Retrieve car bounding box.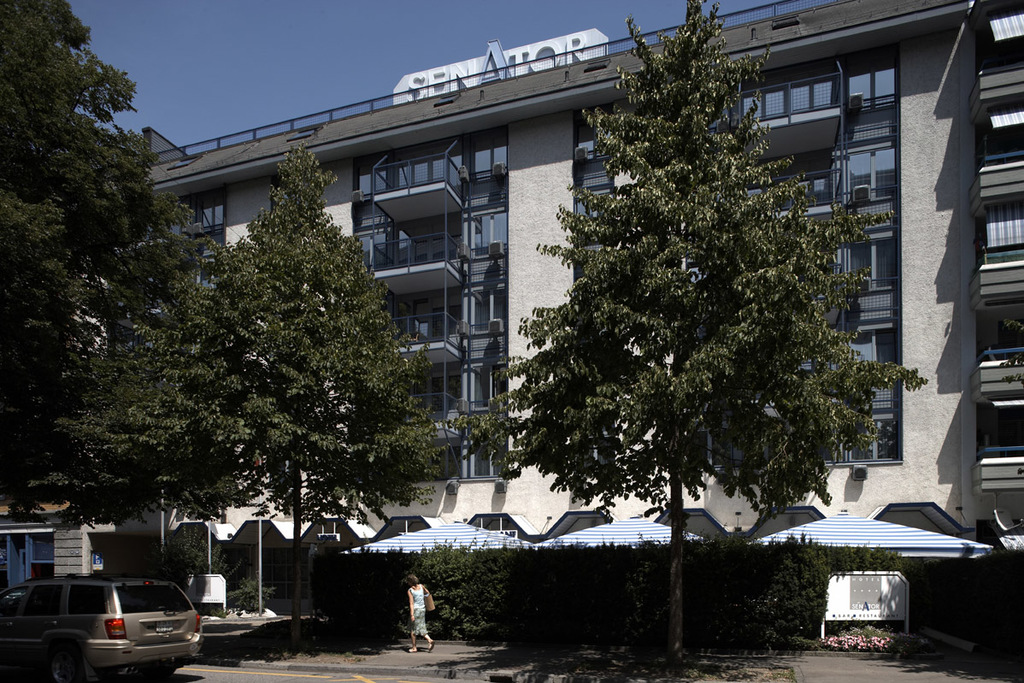
Bounding box: left=0, top=576, right=203, bottom=682.
